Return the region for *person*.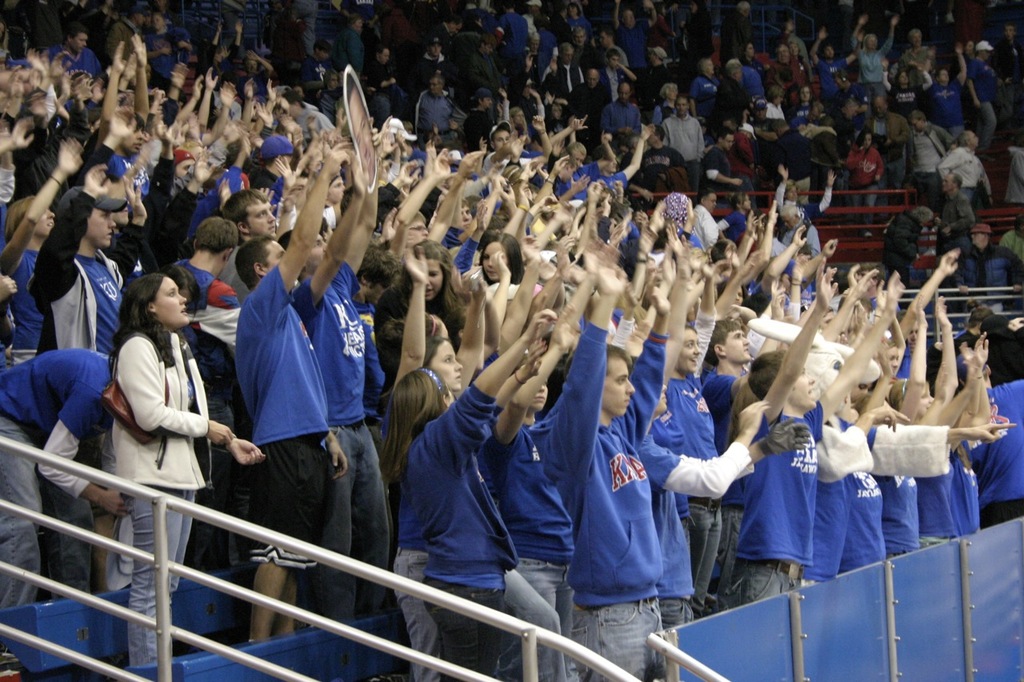
select_region(721, 2, 751, 67).
